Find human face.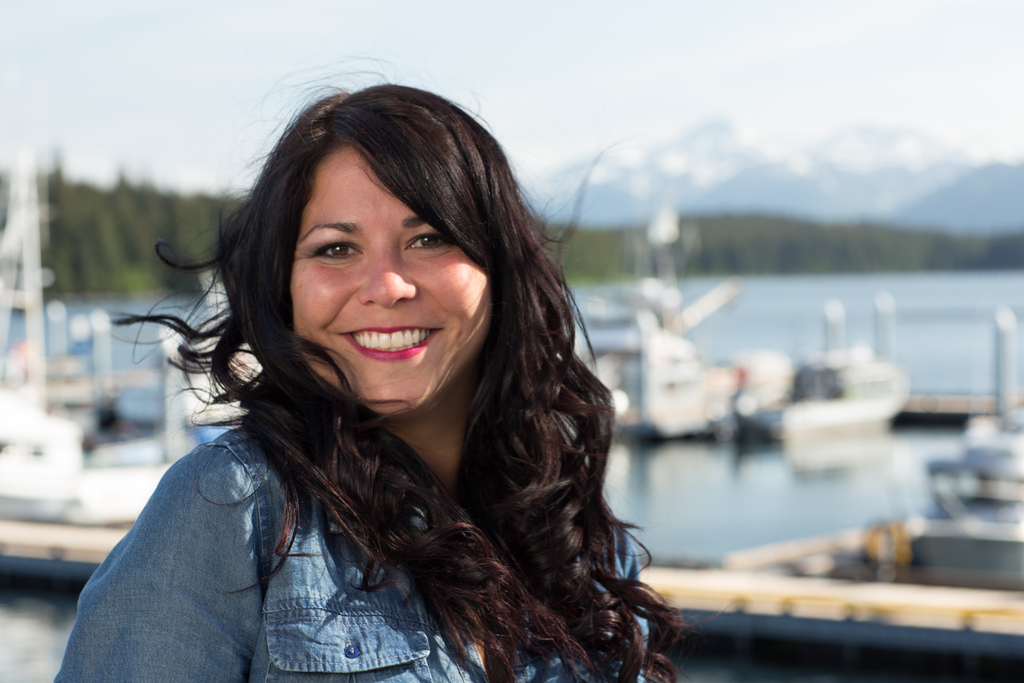
(287,142,494,416).
